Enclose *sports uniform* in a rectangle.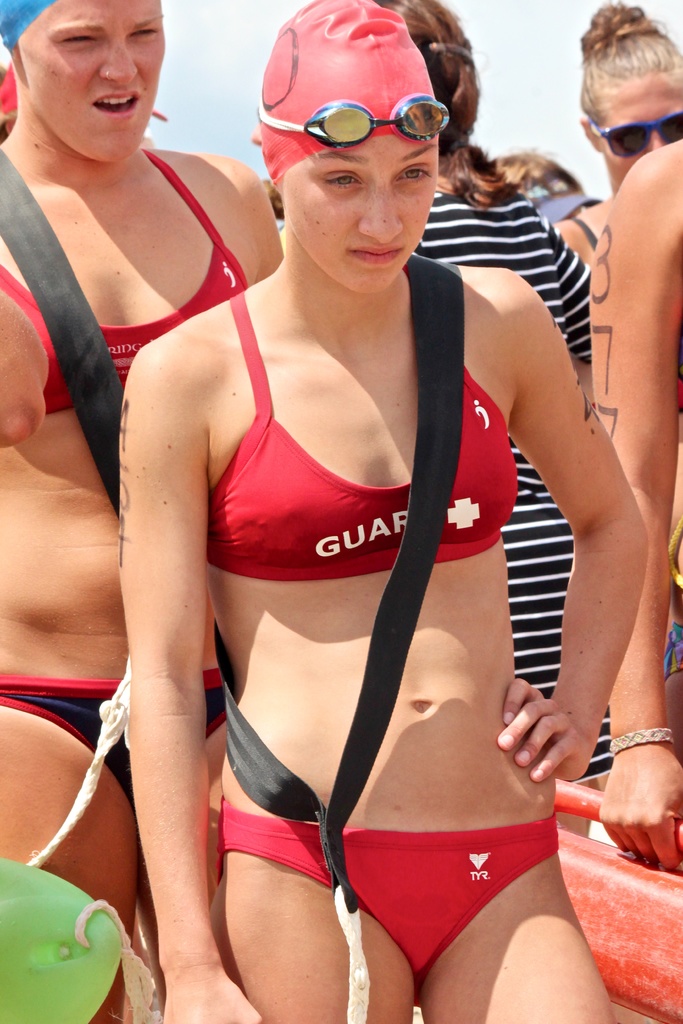
pyautogui.locateOnScreen(0, 664, 217, 809).
